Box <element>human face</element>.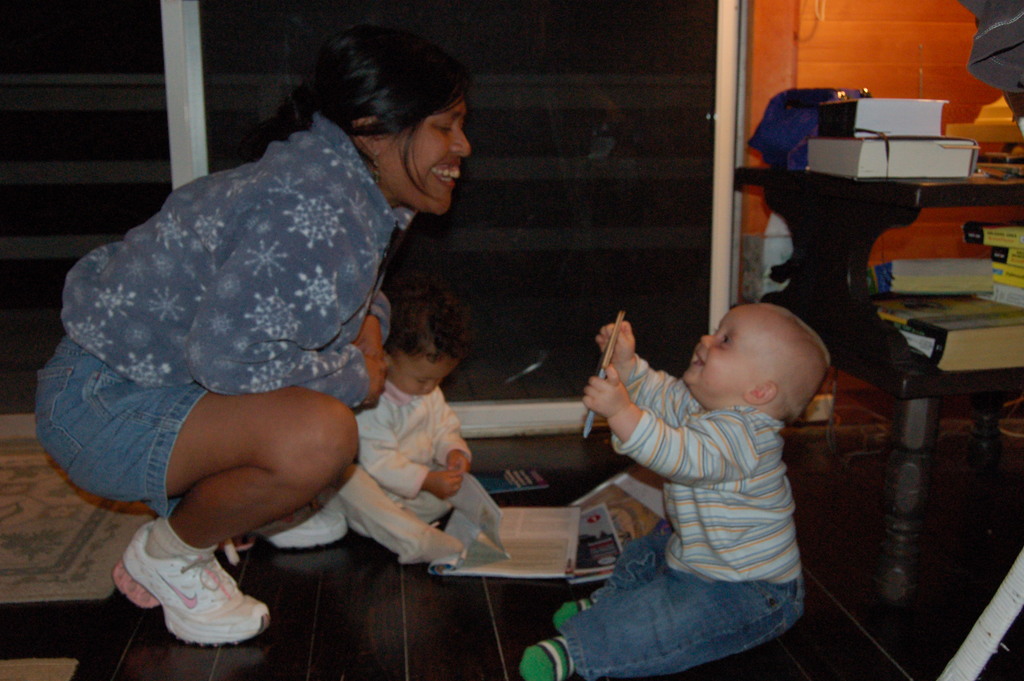
x1=385 y1=101 x2=470 y2=217.
